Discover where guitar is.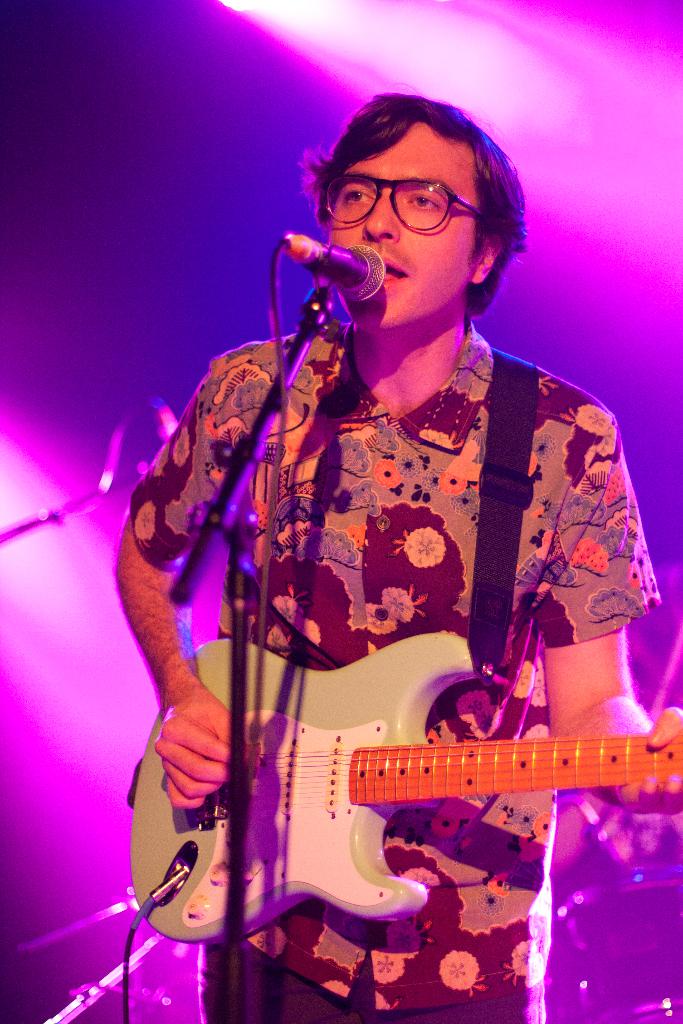
Discovered at crop(129, 631, 682, 948).
